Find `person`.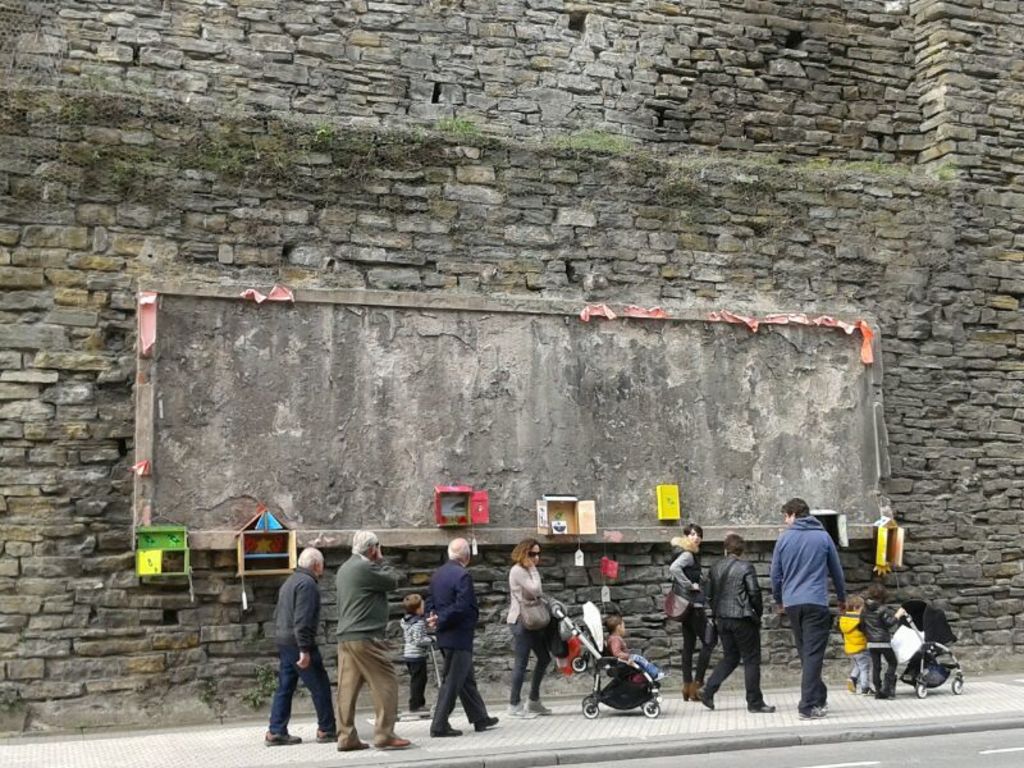
select_region(262, 548, 340, 749).
